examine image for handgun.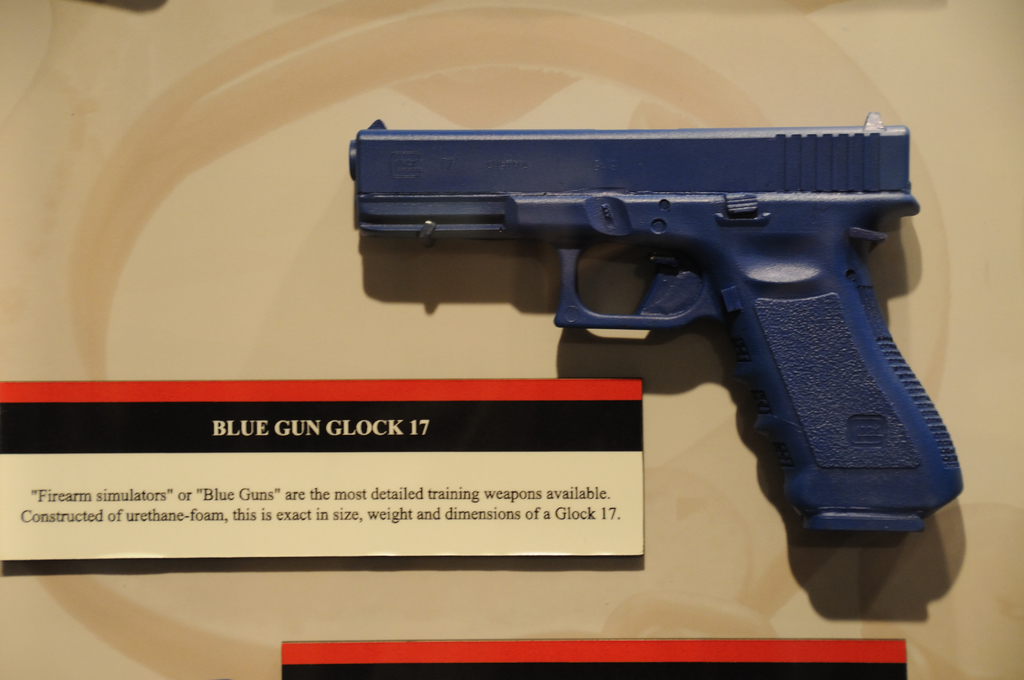
Examination result: box=[349, 113, 964, 528].
